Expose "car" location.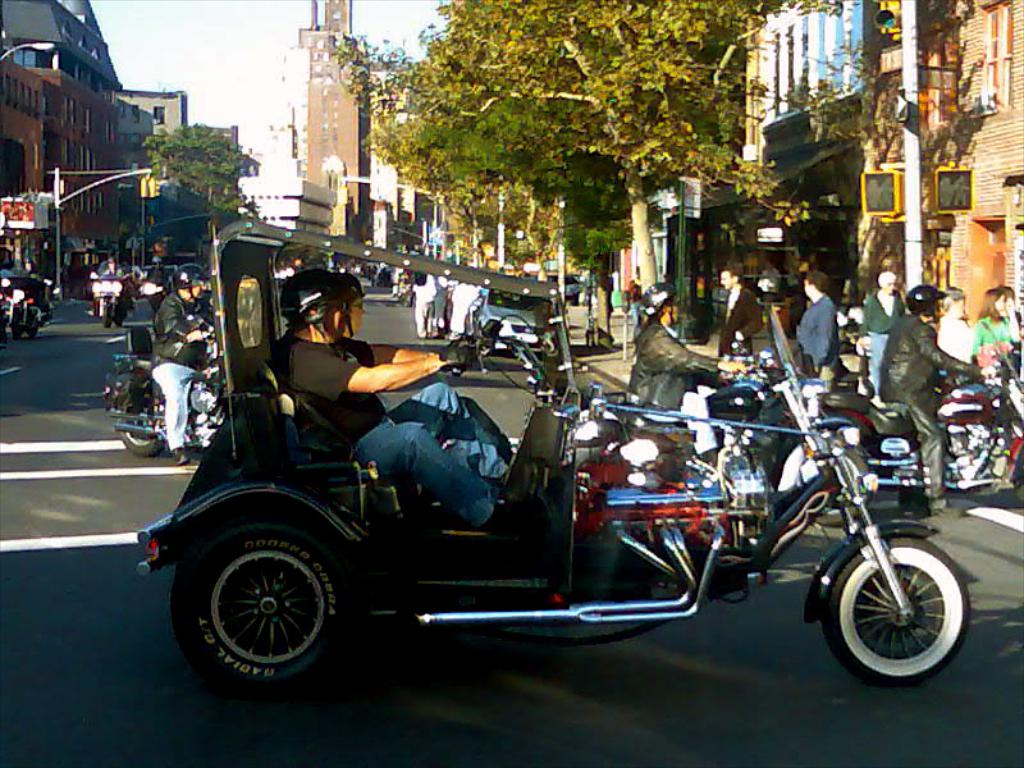
Exposed at {"x1": 463, "y1": 288, "x2": 554, "y2": 351}.
